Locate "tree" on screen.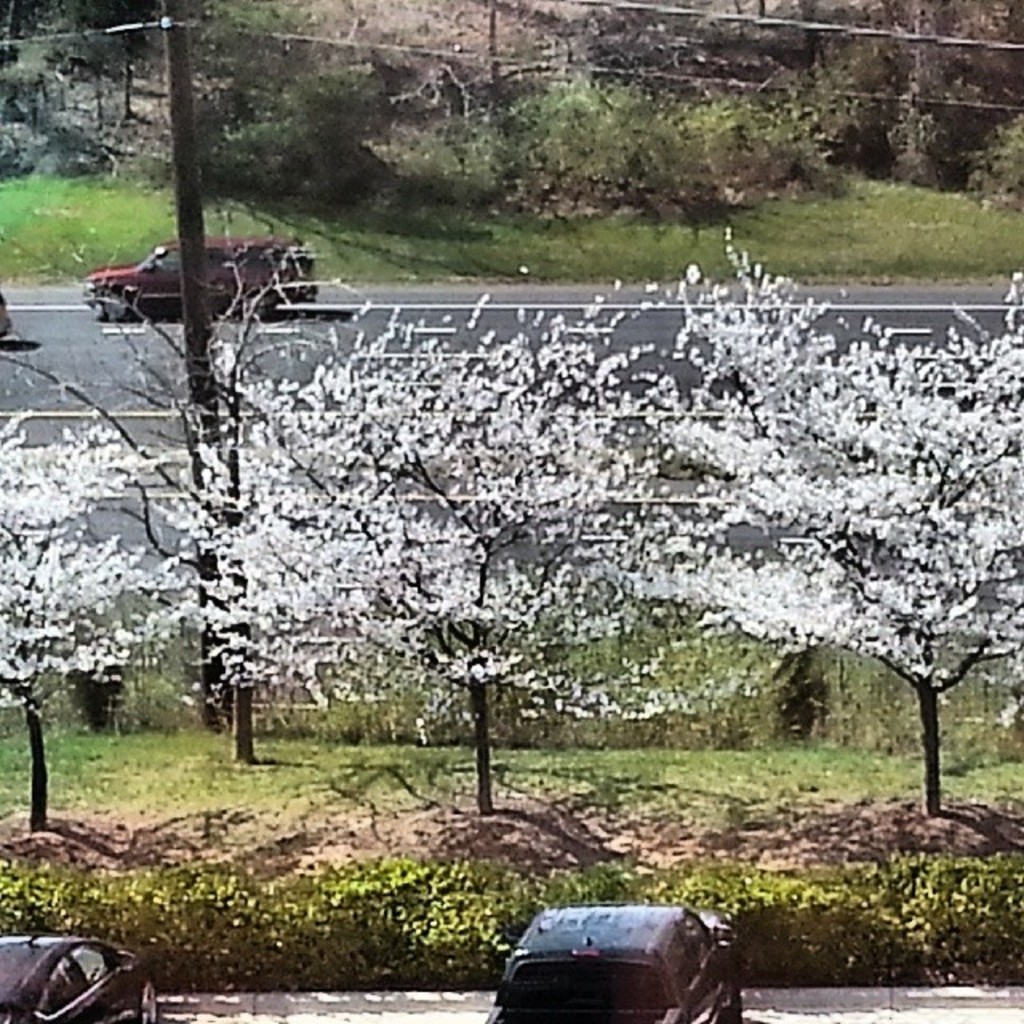
On screen at x1=118, y1=280, x2=784, y2=824.
